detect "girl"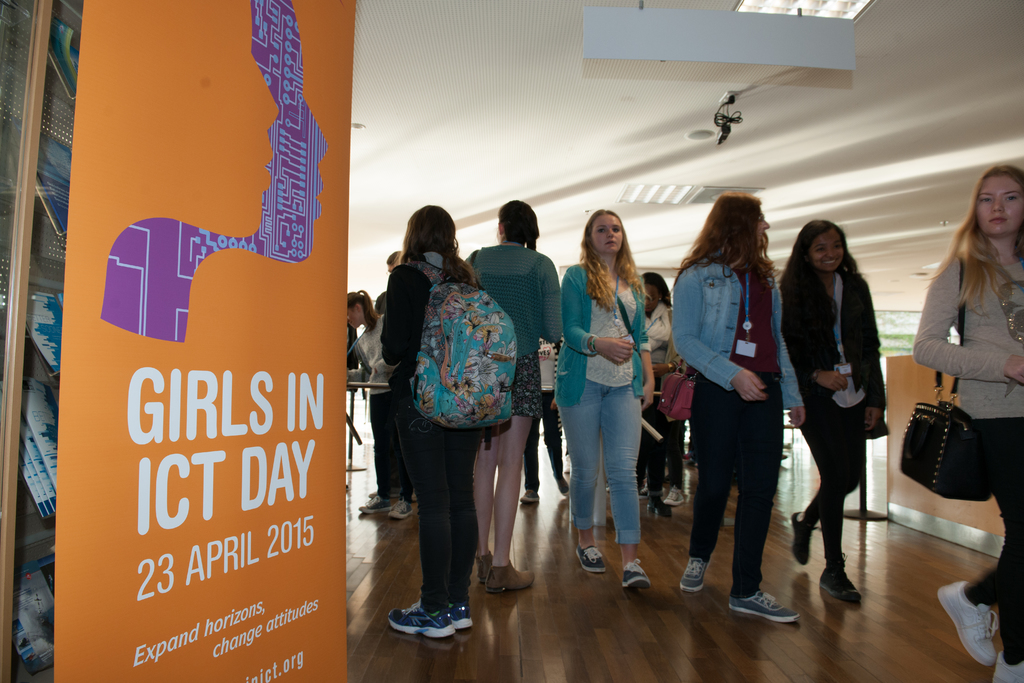
bbox(673, 192, 803, 621)
